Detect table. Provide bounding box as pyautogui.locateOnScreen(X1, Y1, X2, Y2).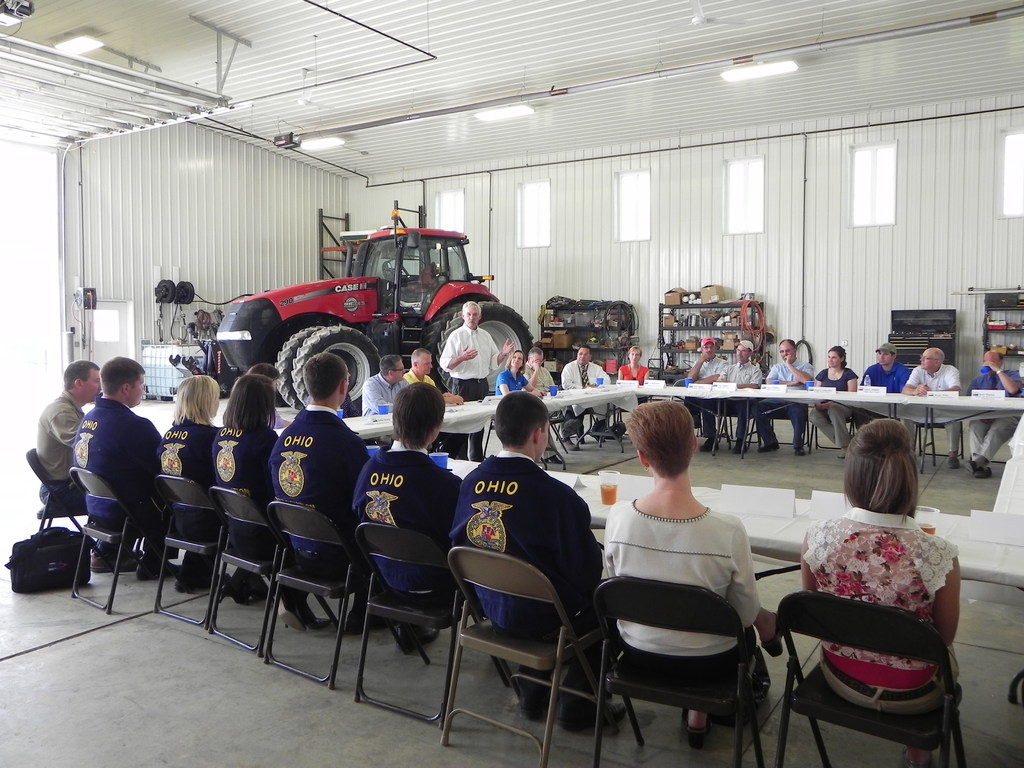
pyautogui.locateOnScreen(413, 451, 1023, 593).
